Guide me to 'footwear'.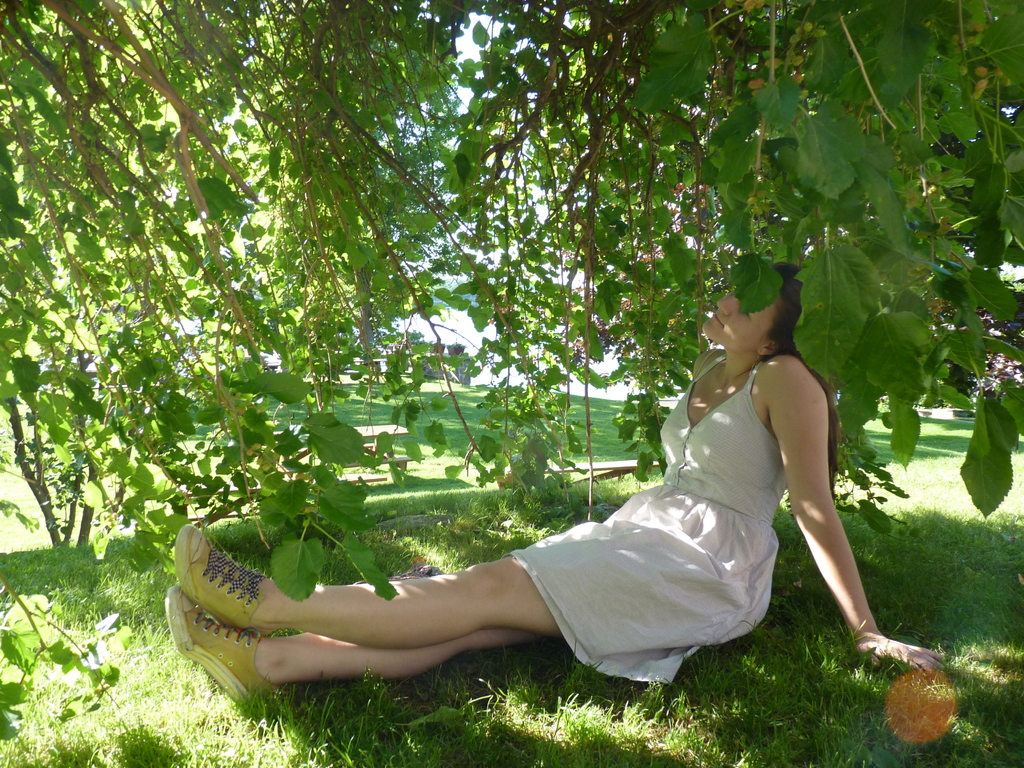
Guidance: 164 525 282 712.
